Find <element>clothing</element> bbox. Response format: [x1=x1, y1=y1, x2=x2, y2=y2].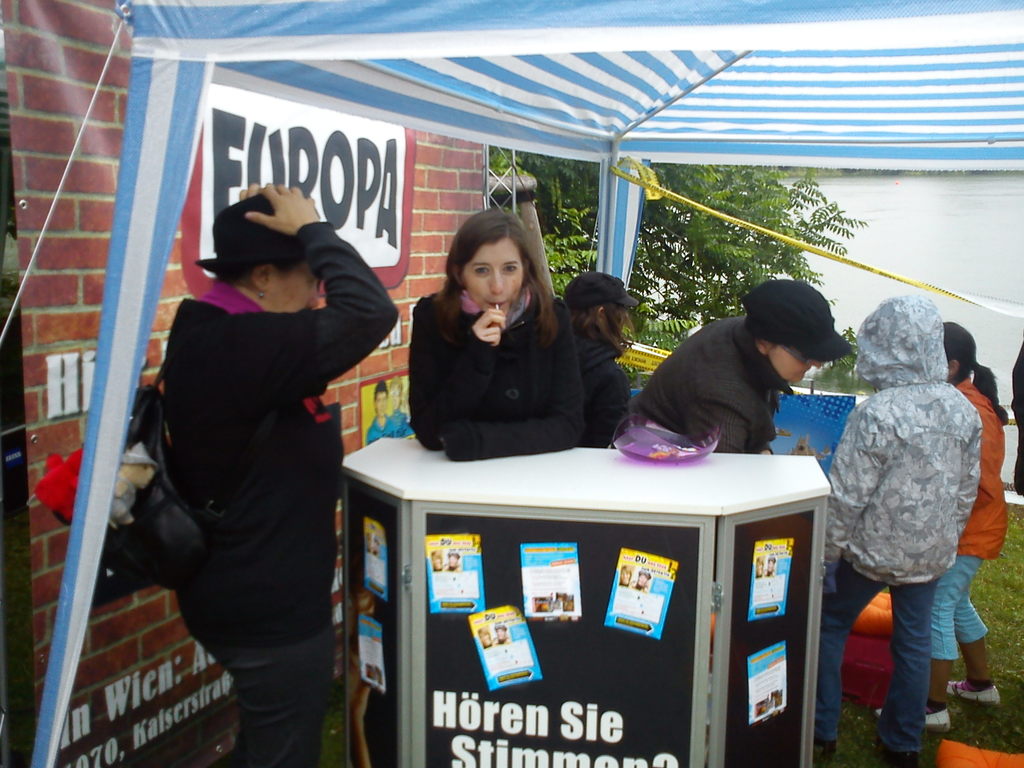
[x1=822, y1=294, x2=982, y2=757].
